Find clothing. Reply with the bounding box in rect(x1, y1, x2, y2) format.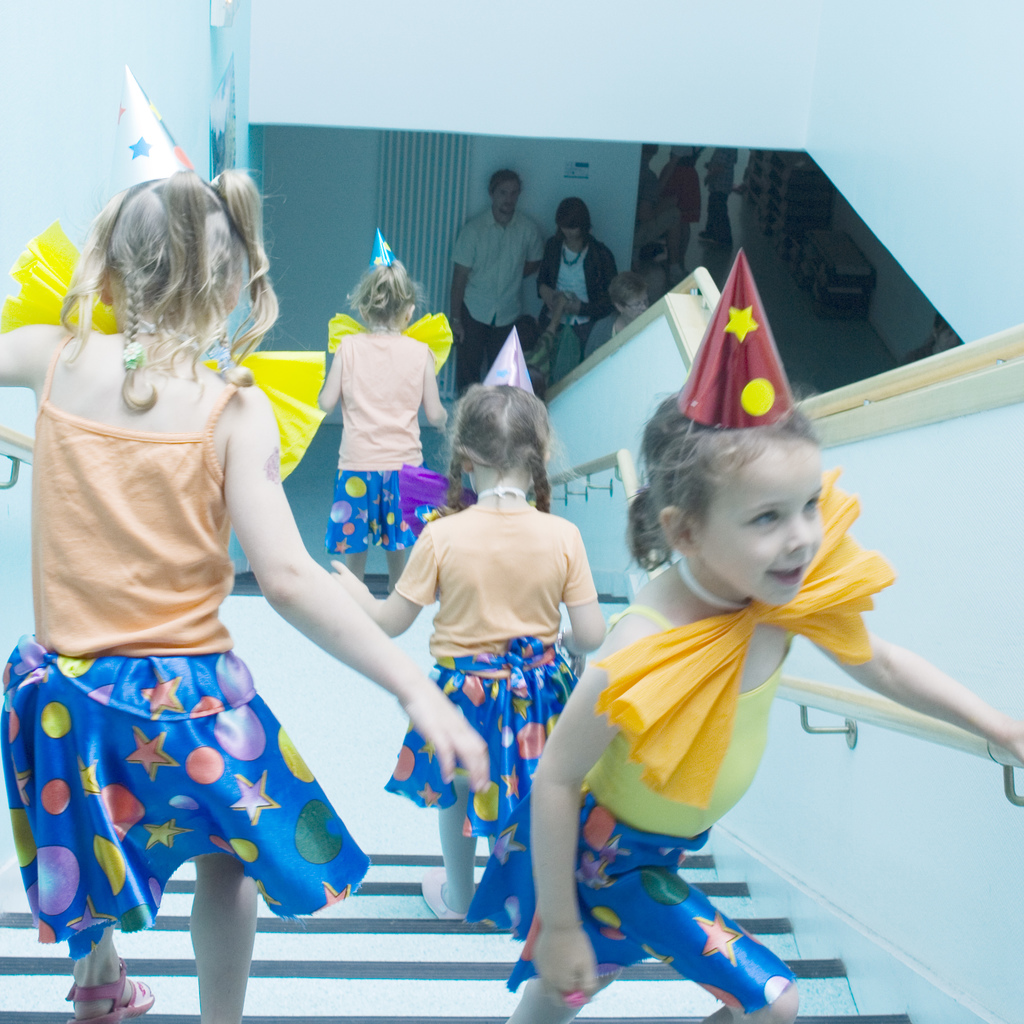
rect(704, 144, 739, 240).
